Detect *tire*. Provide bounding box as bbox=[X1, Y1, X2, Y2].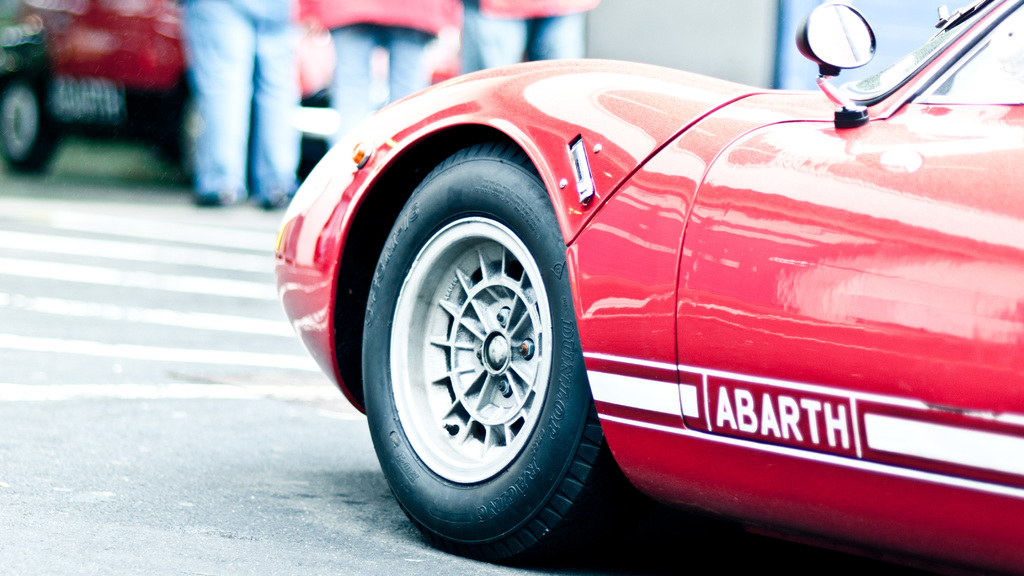
bbox=[360, 136, 623, 573].
